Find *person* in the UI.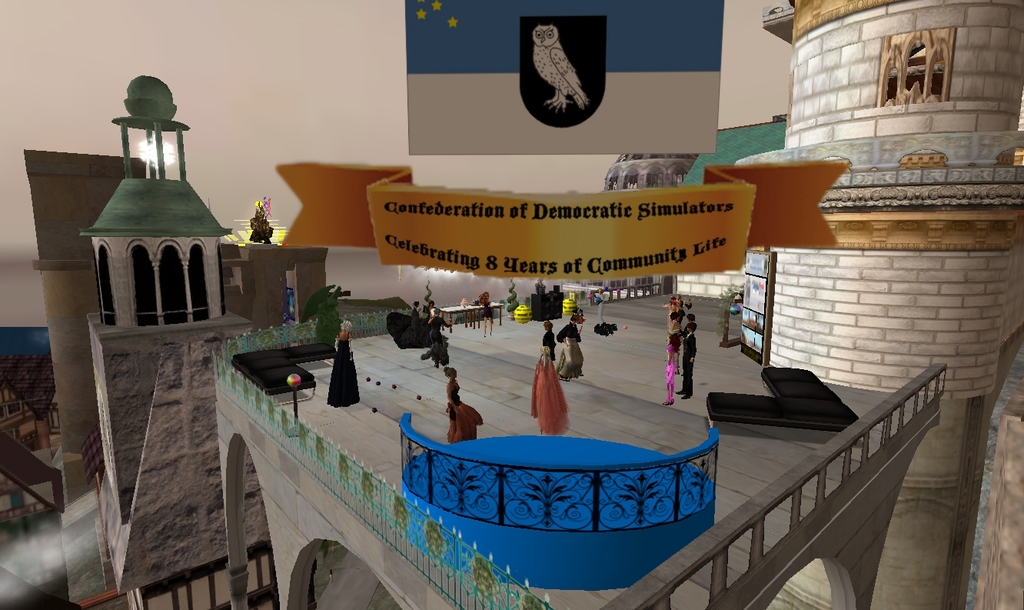
UI element at <region>557, 308, 584, 380</region>.
